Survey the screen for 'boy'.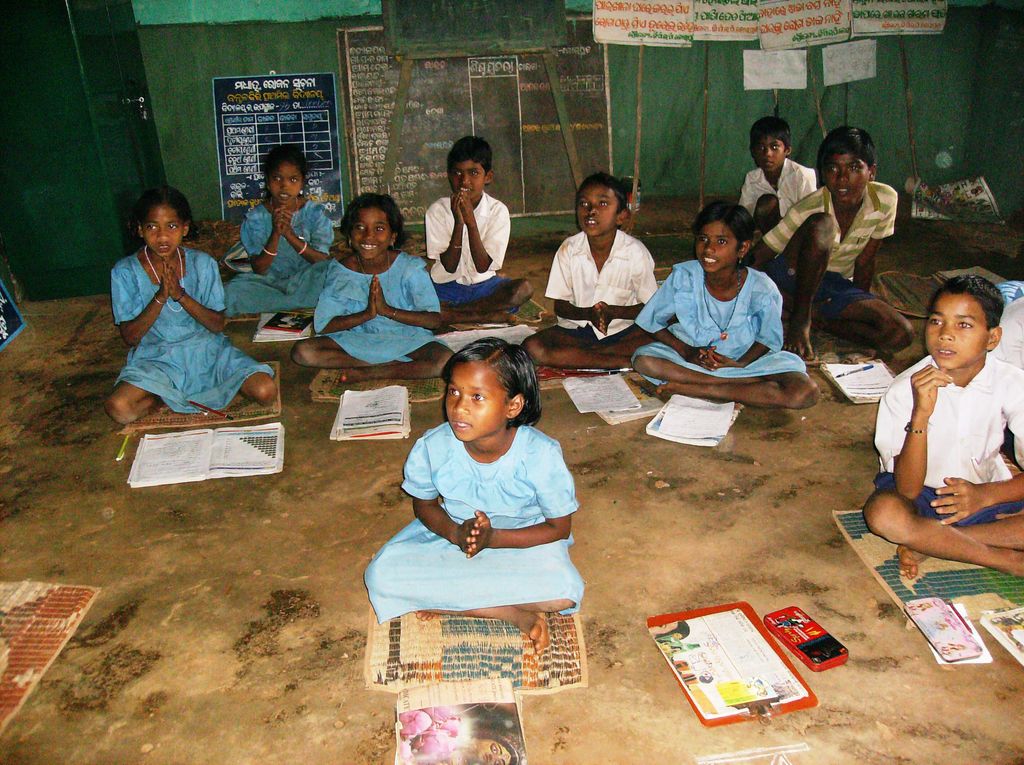
Survey found: (748, 126, 913, 362).
